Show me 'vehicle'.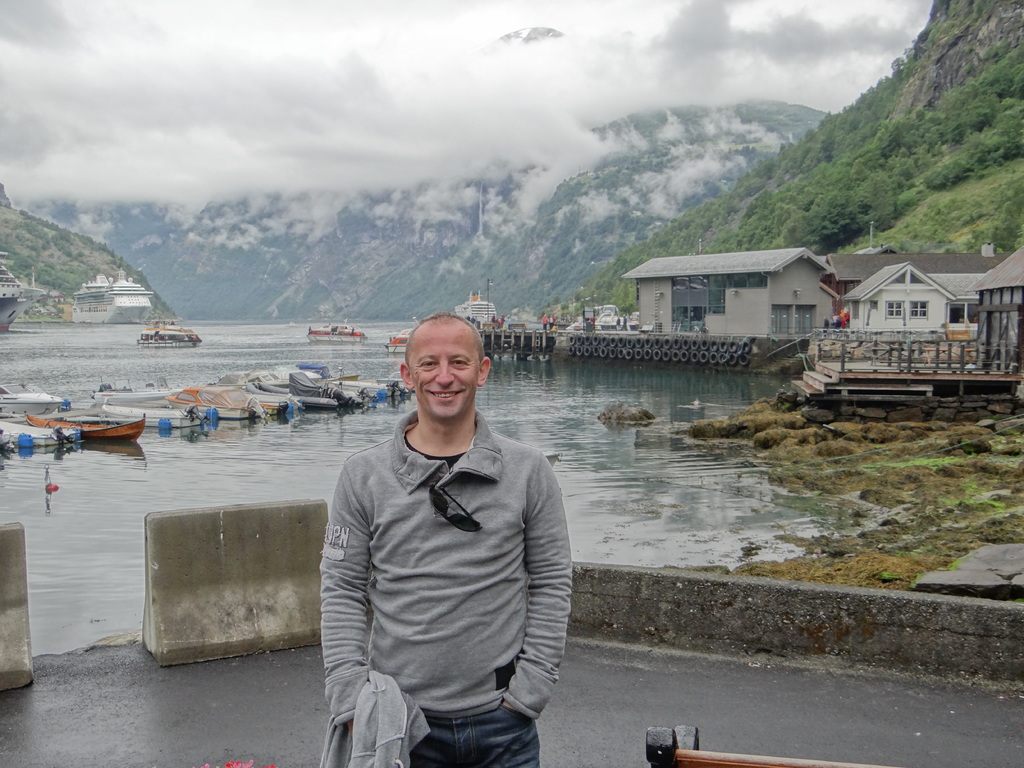
'vehicle' is here: (x1=0, y1=254, x2=45, y2=328).
